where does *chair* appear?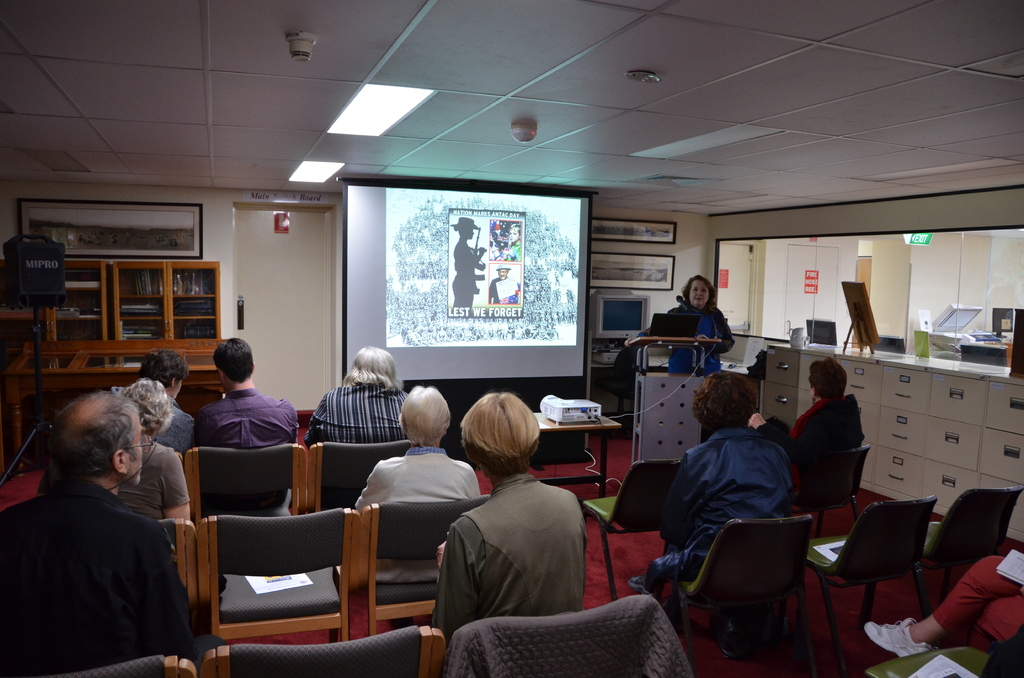
Appears at 43/656/199/677.
